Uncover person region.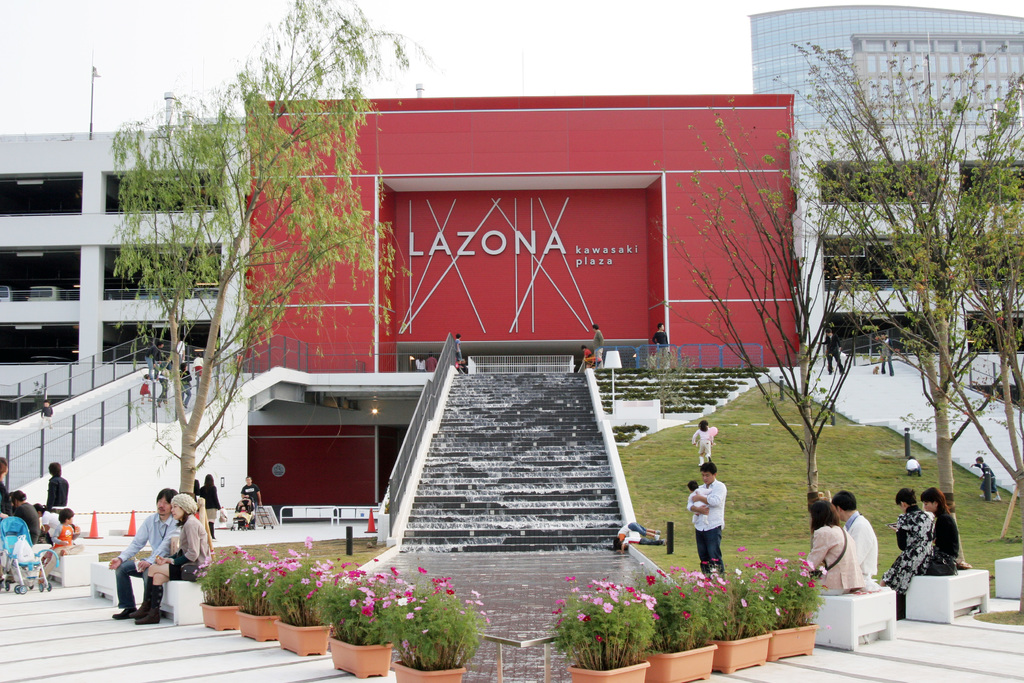
Uncovered: bbox(687, 468, 725, 575).
